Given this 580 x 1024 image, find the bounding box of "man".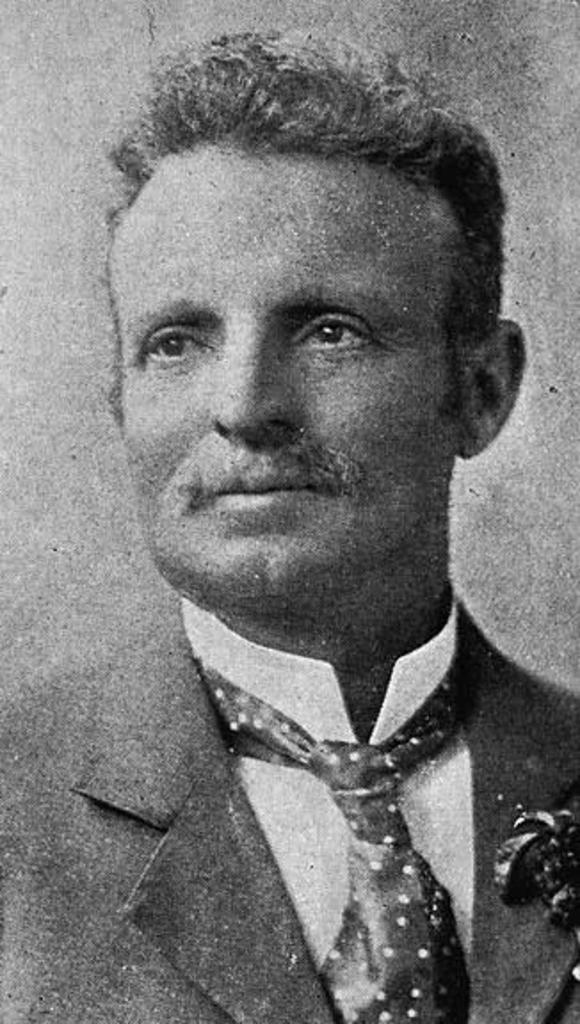
(0, 30, 578, 1022).
